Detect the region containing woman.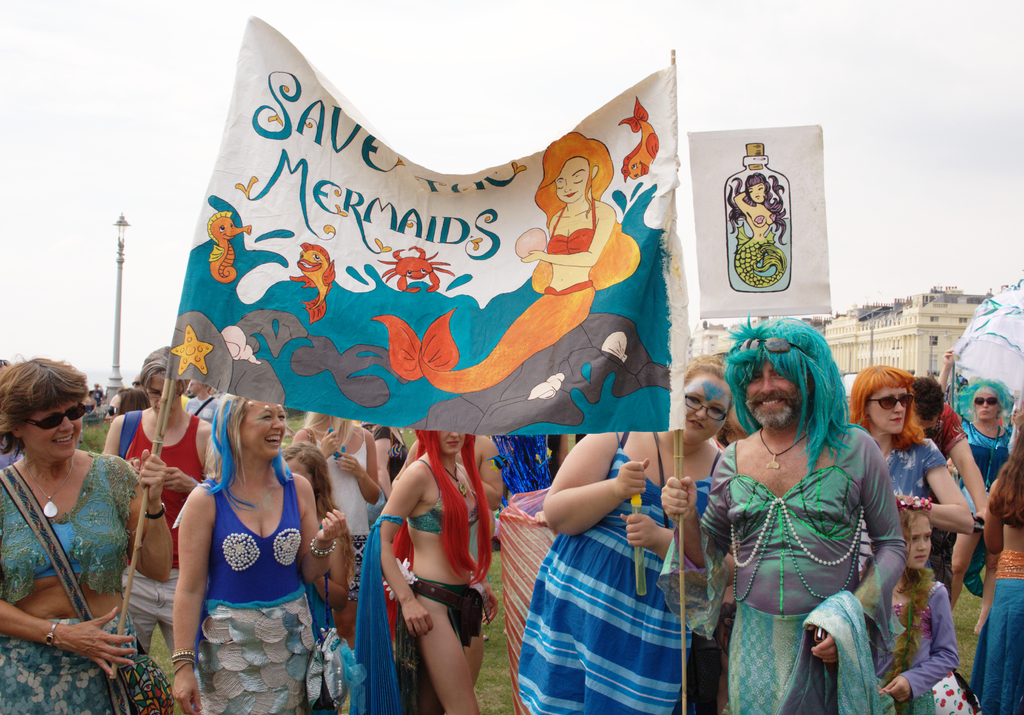
box(522, 133, 612, 291).
